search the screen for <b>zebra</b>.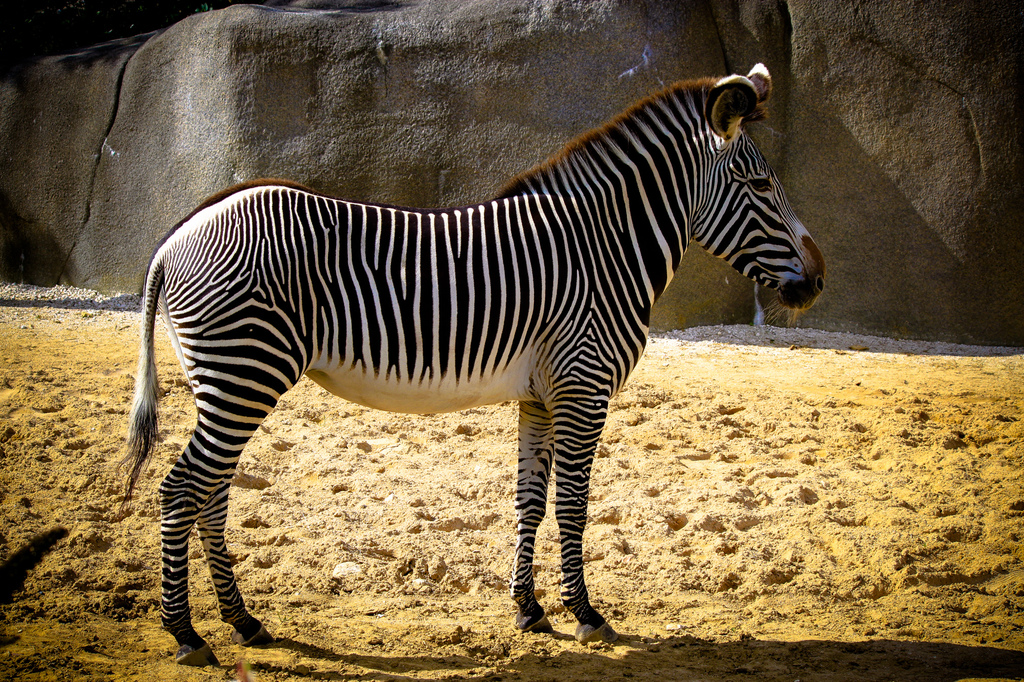
Found at 109, 59, 828, 668.
